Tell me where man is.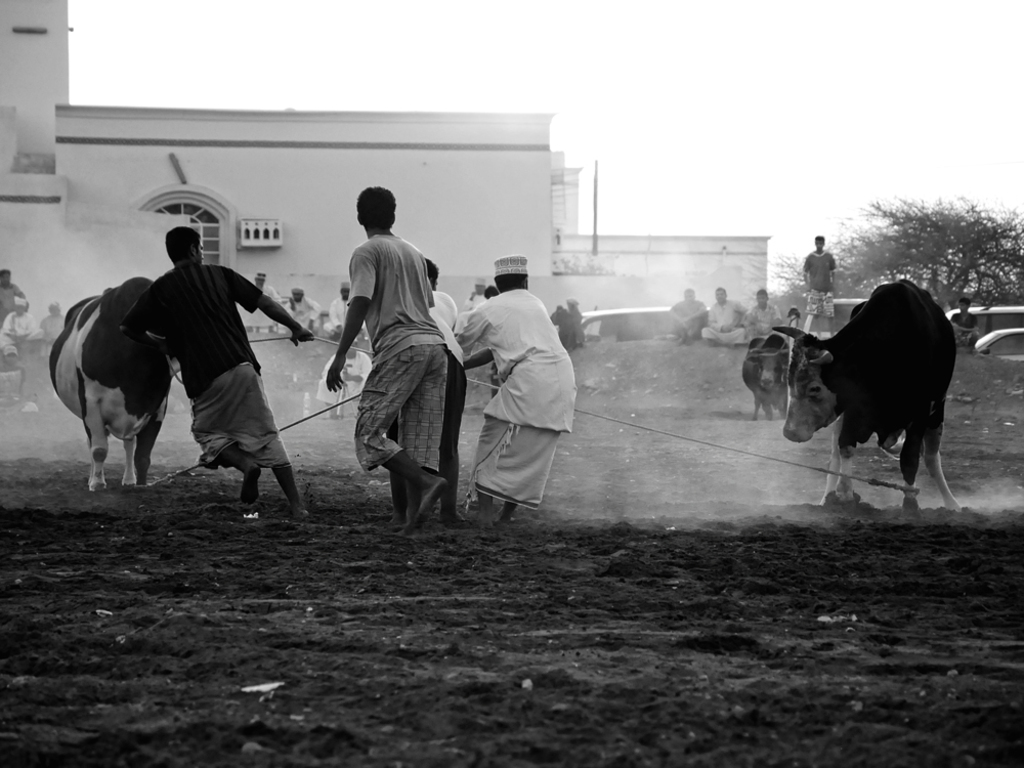
man is at [460, 258, 578, 521].
